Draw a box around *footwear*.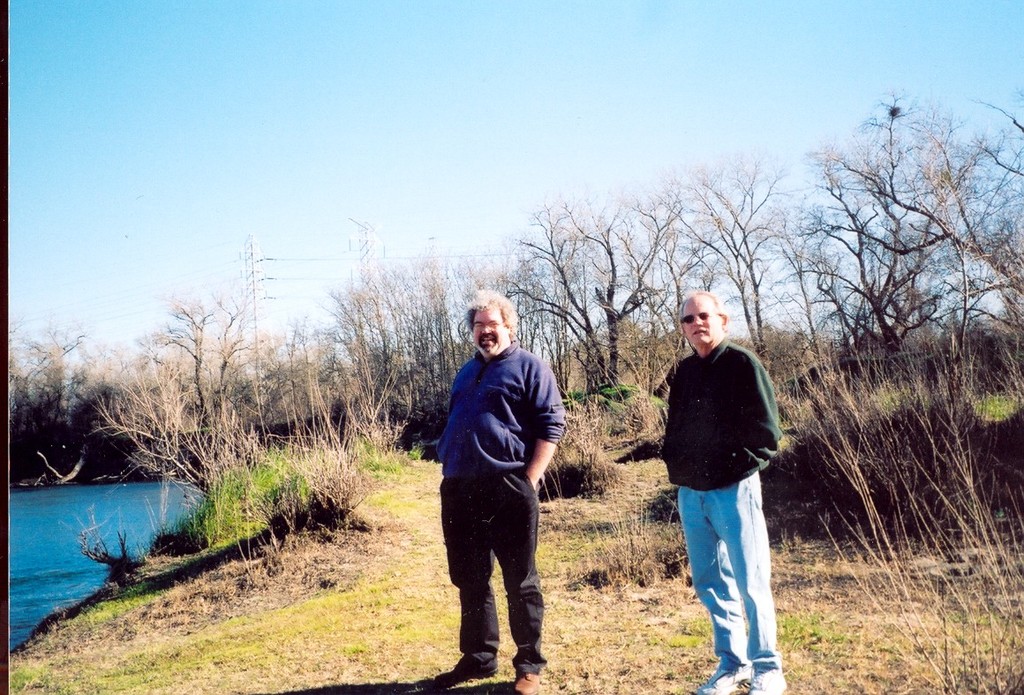
detection(693, 663, 754, 694).
